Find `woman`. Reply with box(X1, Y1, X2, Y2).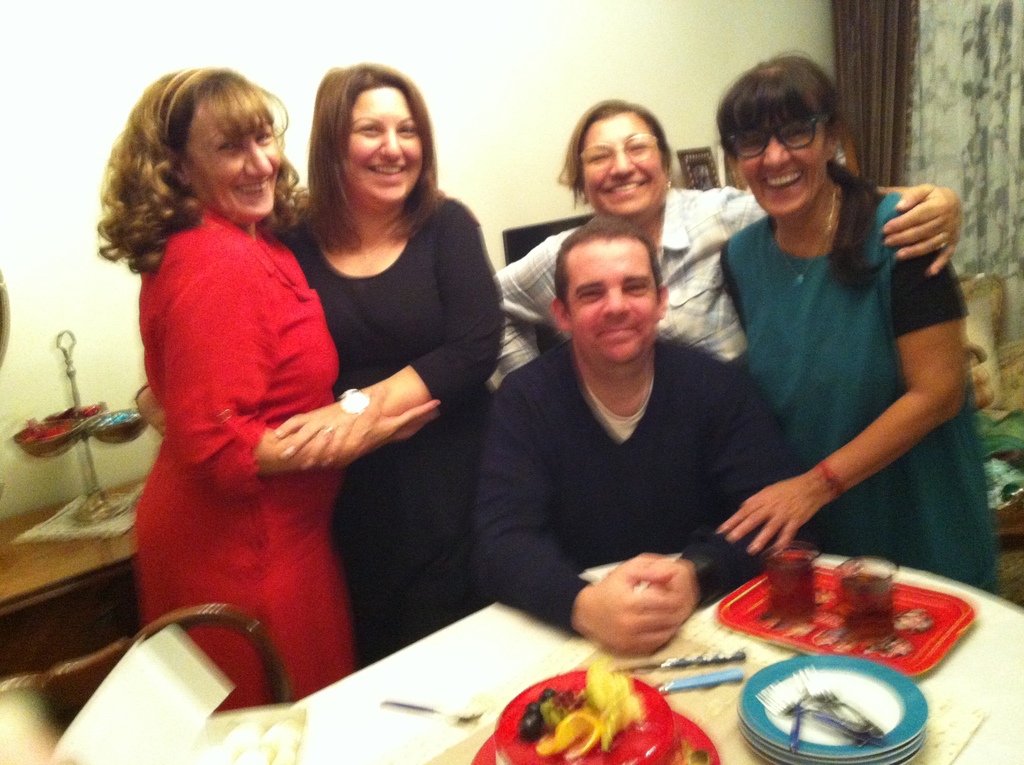
box(132, 66, 503, 664).
